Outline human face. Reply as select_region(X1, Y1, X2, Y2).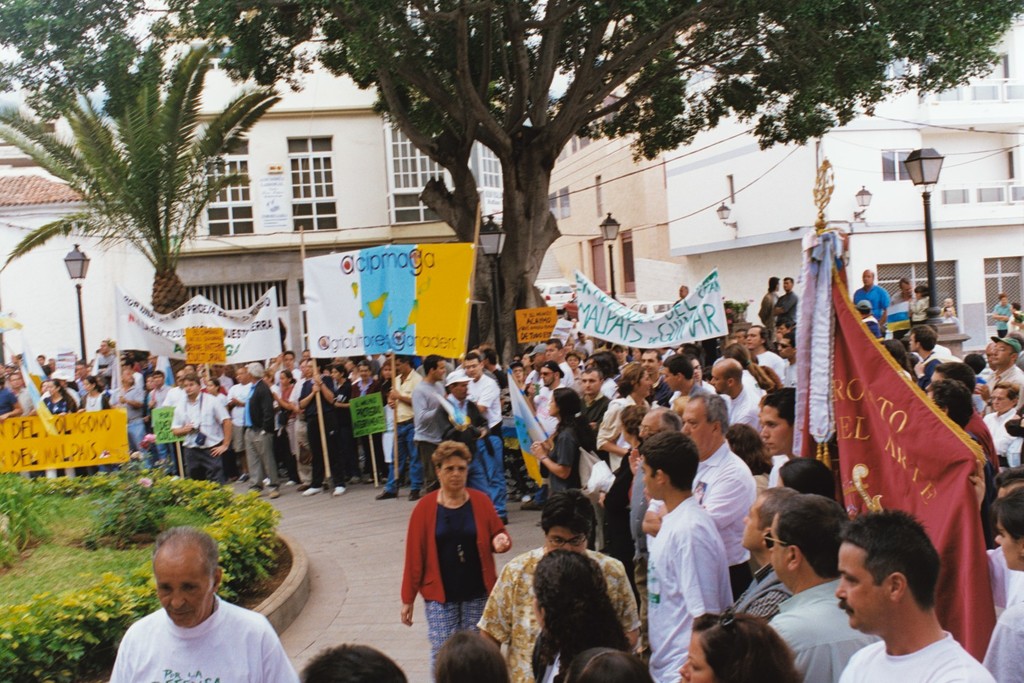
select_region(771, 529, 787, 578).
